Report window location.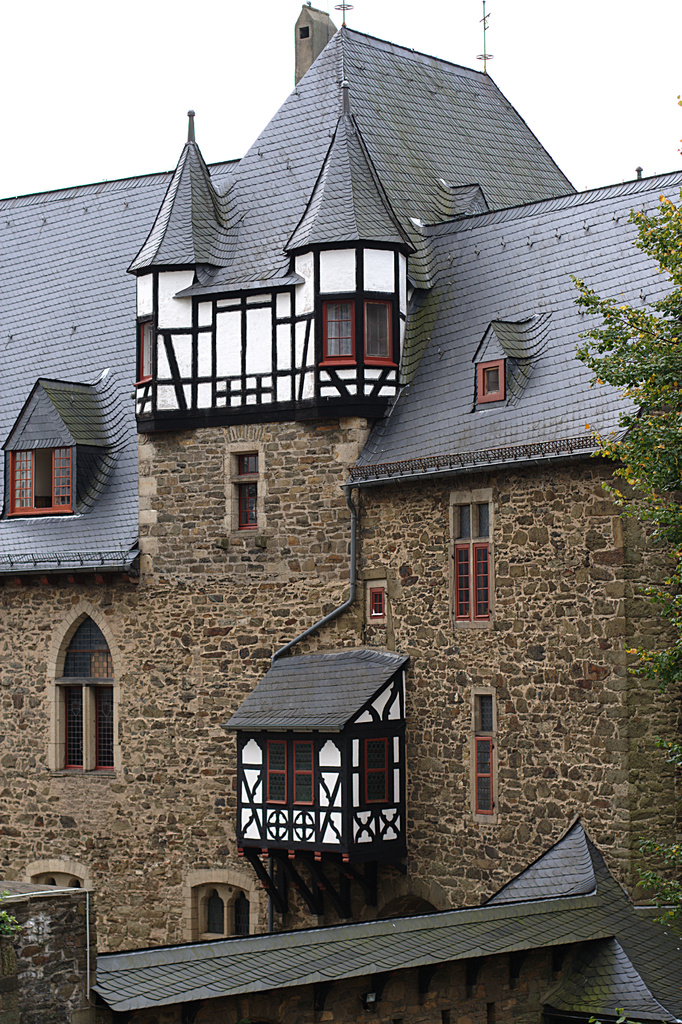
Report: 195:882:254:938.
